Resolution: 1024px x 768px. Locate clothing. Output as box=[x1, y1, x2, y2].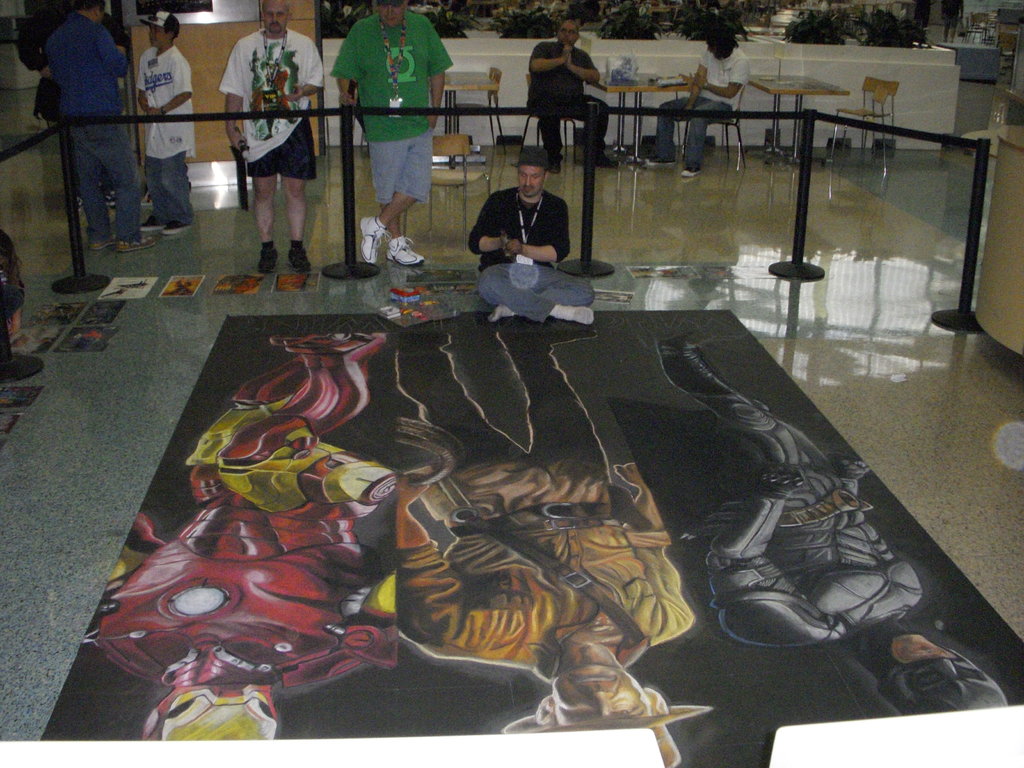
box=[145, 156, 189, 235].
